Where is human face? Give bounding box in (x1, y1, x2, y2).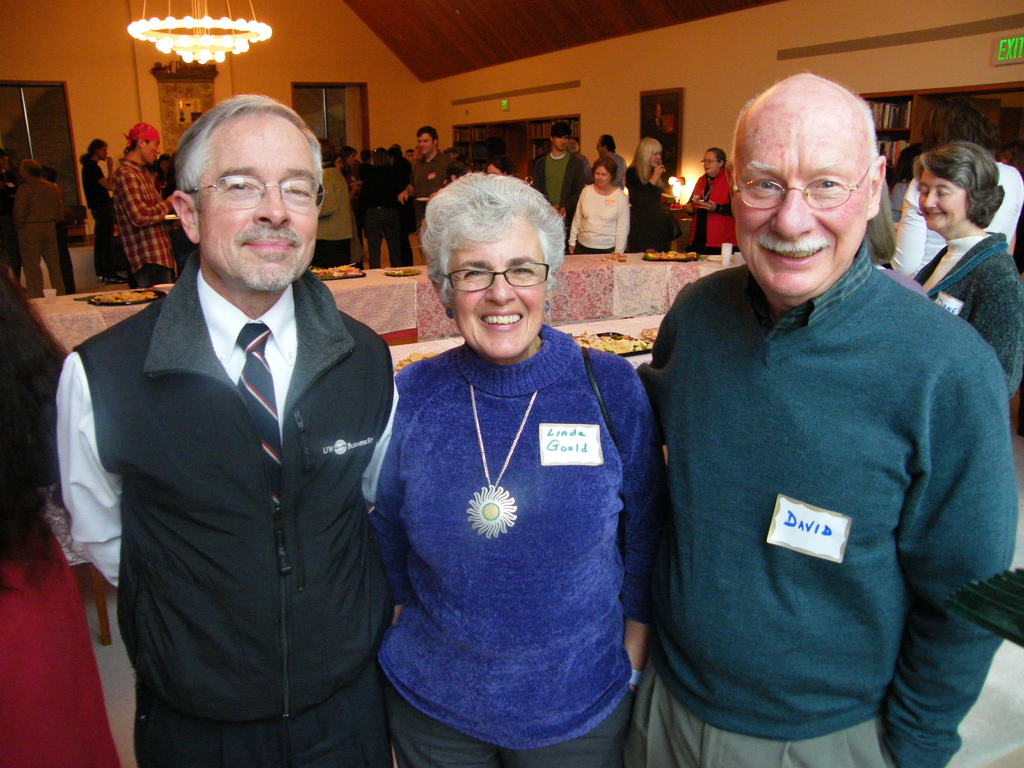
(196, 114, 318, 288).
